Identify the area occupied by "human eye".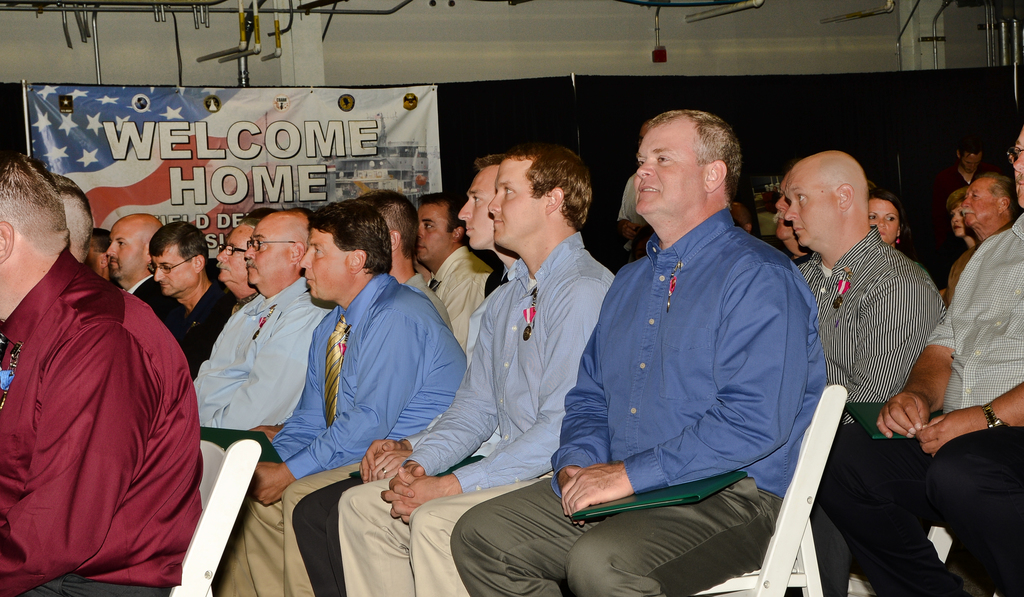
Area: (left=796, top=193, right=807, bottom=205).
